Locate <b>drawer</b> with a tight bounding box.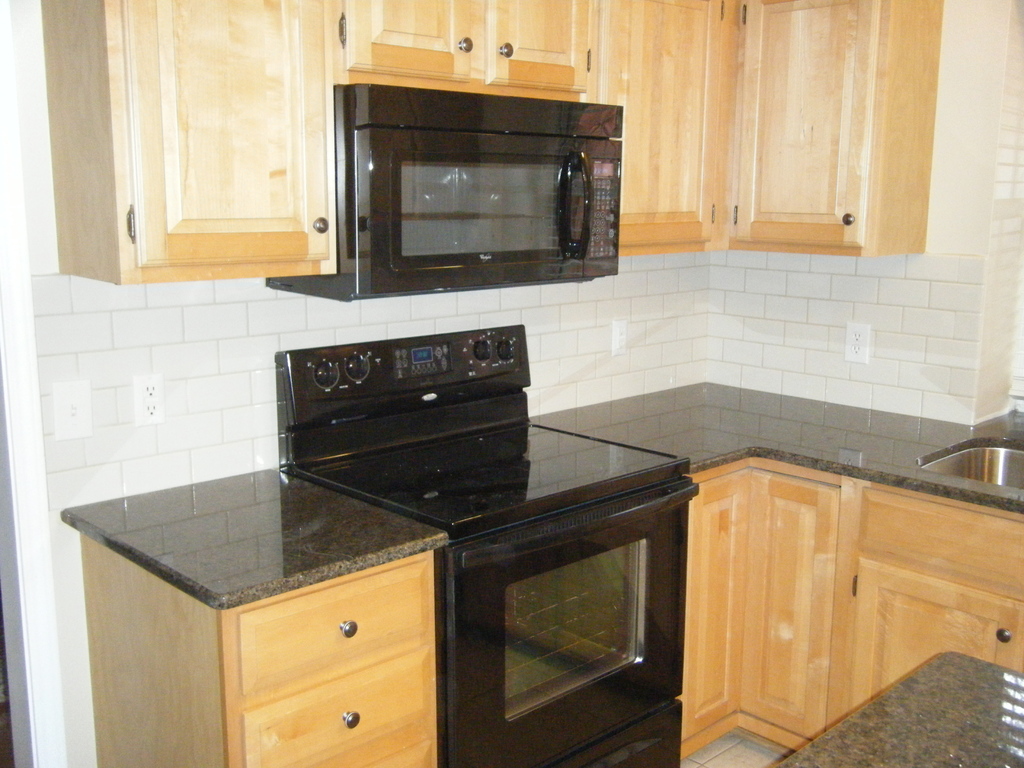
box=[235, 557, 427, 688].
